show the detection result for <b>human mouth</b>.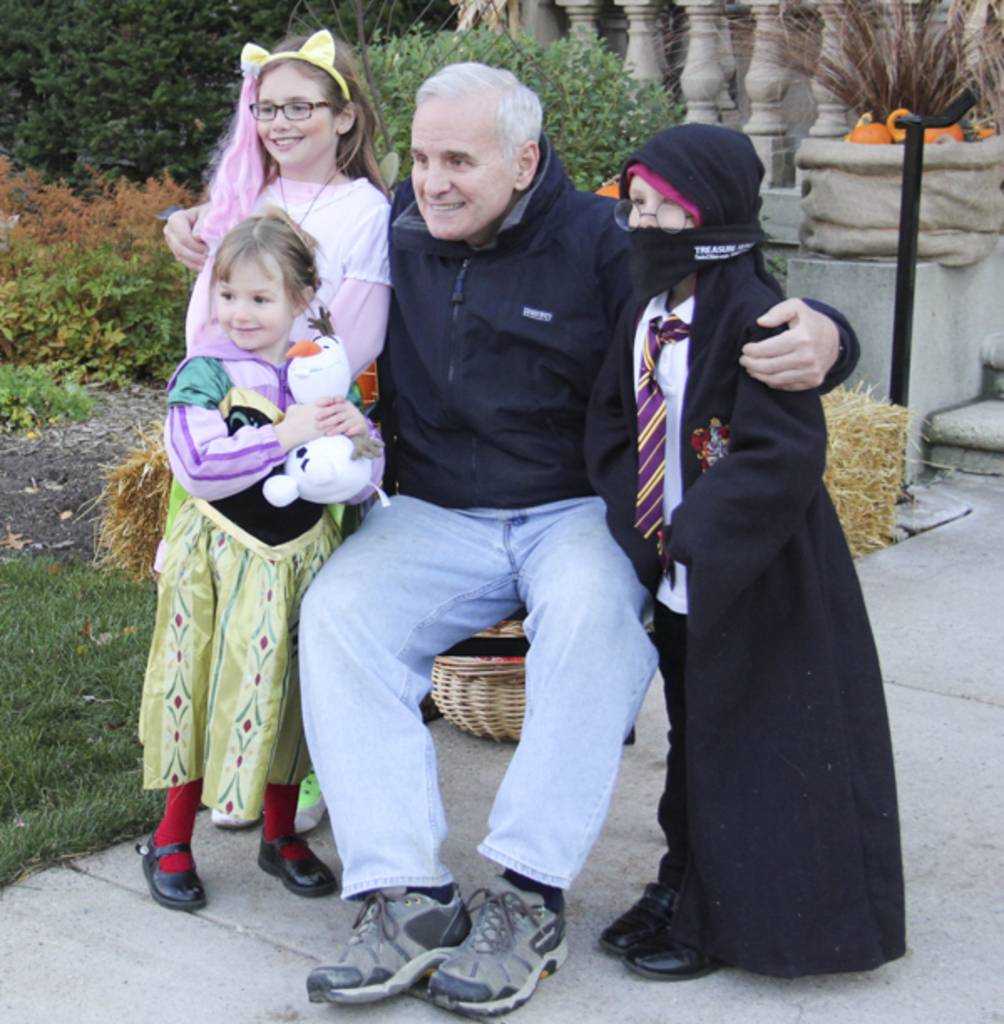
x1=276, y1=137, x2=306, y2=151.
